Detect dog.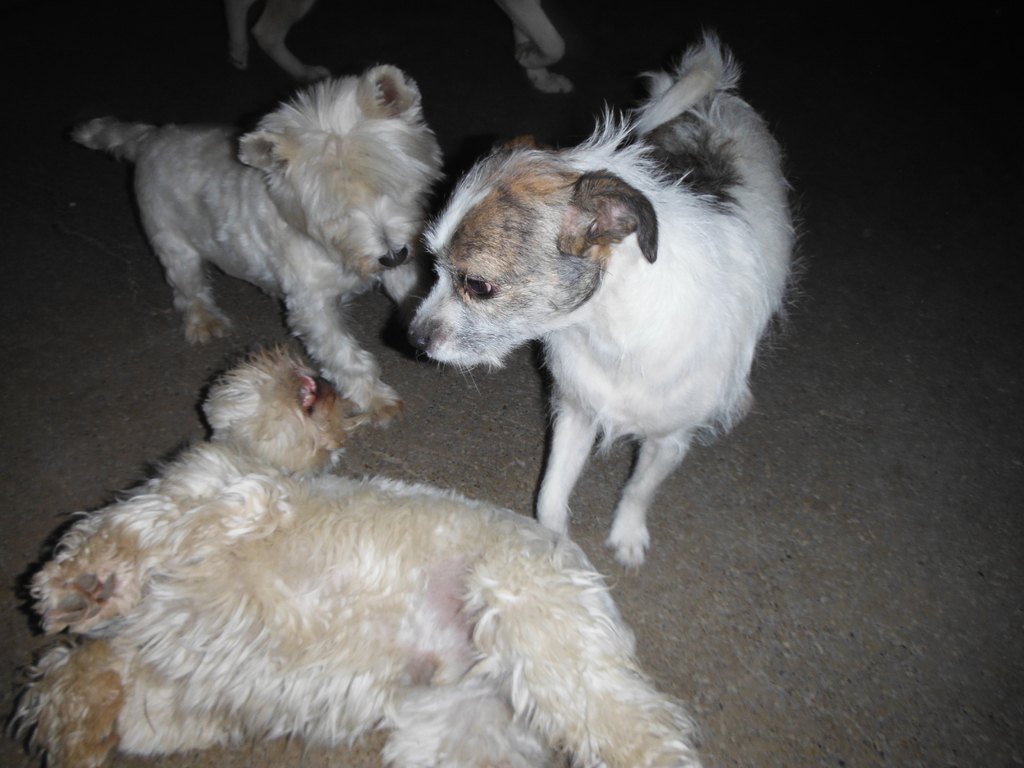
Detected at 404:30:805:573.
